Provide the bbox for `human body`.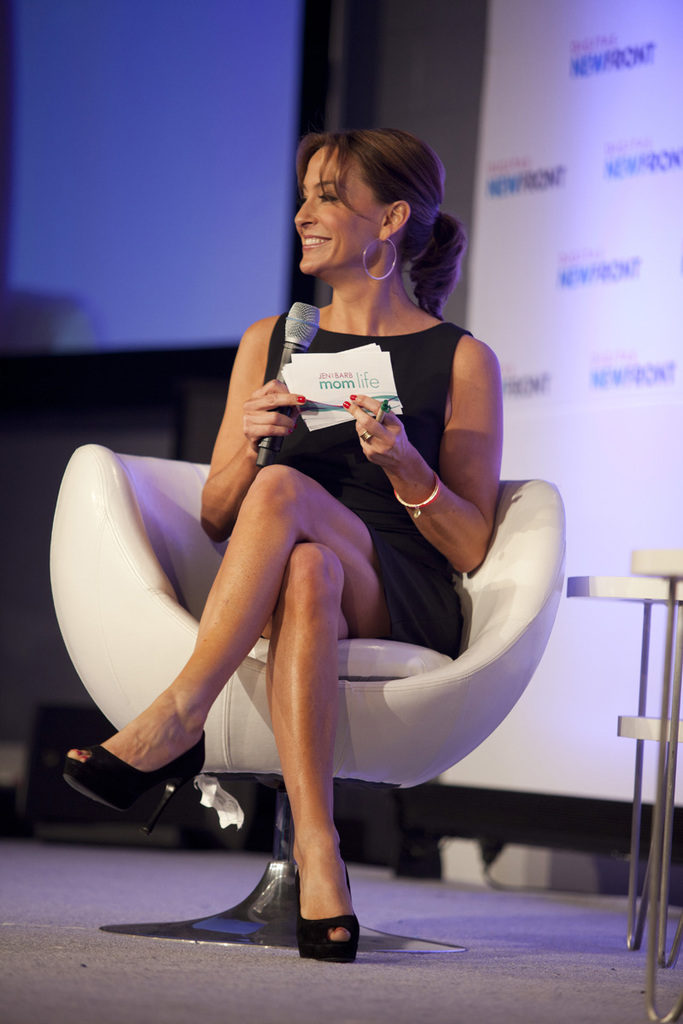
locate(61, 126, 501, 963).
